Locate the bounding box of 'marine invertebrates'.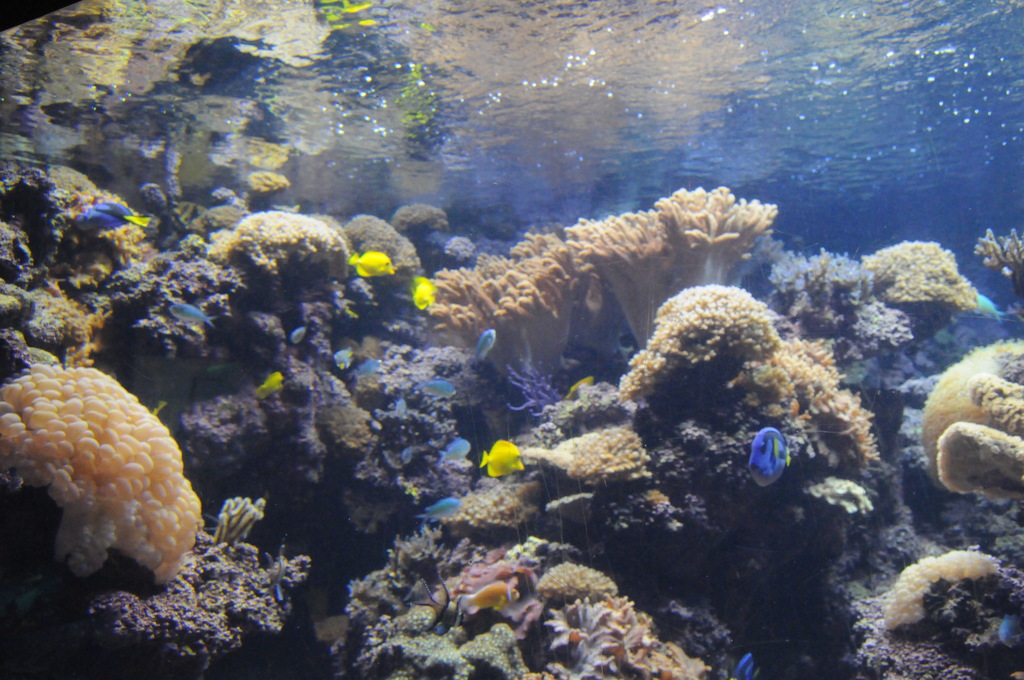
Bounding box: bbox(234, 168, 292, 215).
